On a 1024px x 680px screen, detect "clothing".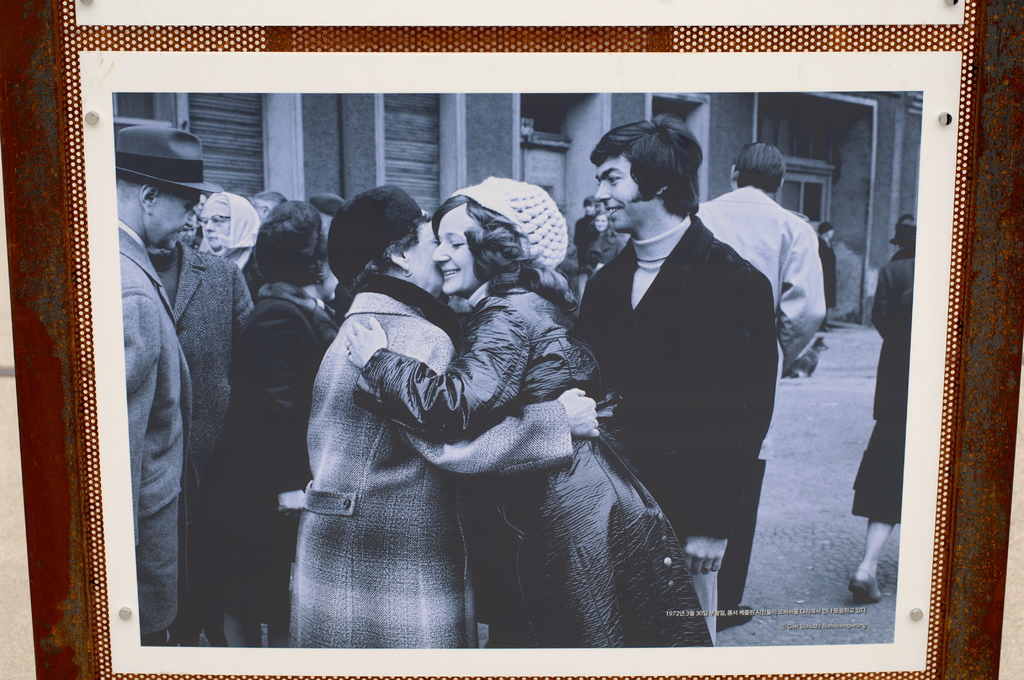
213:281:338:639.
